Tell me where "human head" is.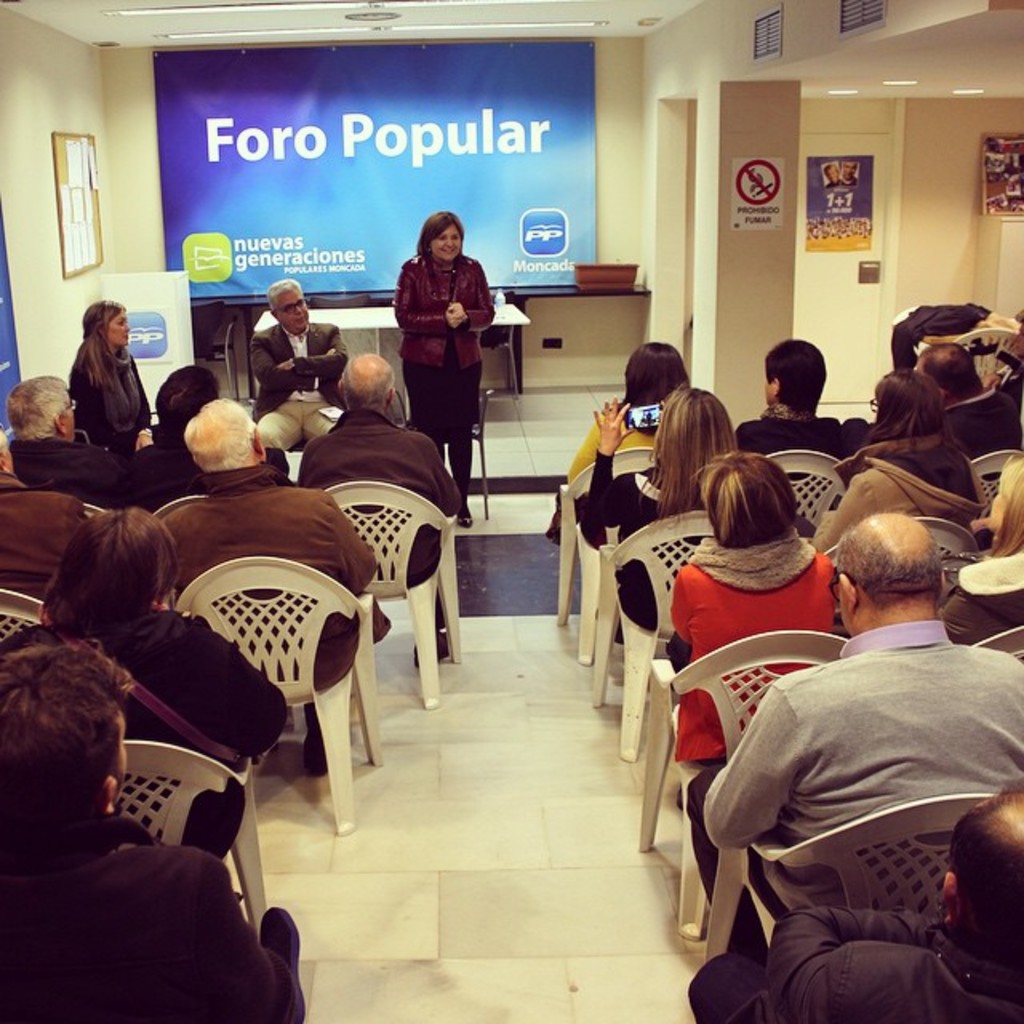
"human head" is at 992/462/1022/539.
